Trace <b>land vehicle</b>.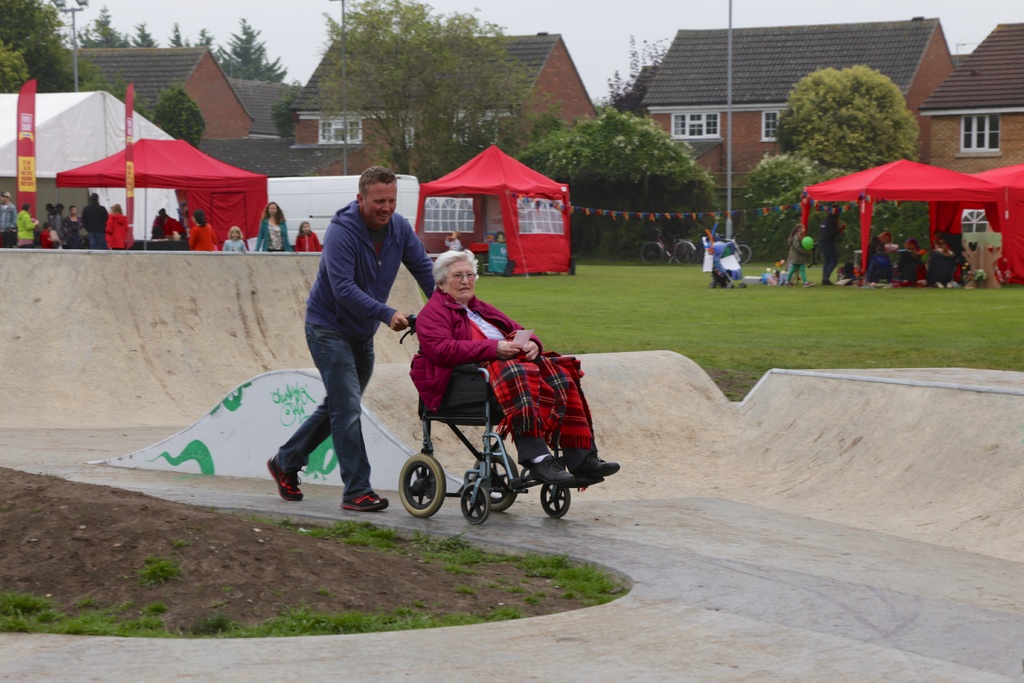
Traced to Rect(638, 224, 700, 267).
